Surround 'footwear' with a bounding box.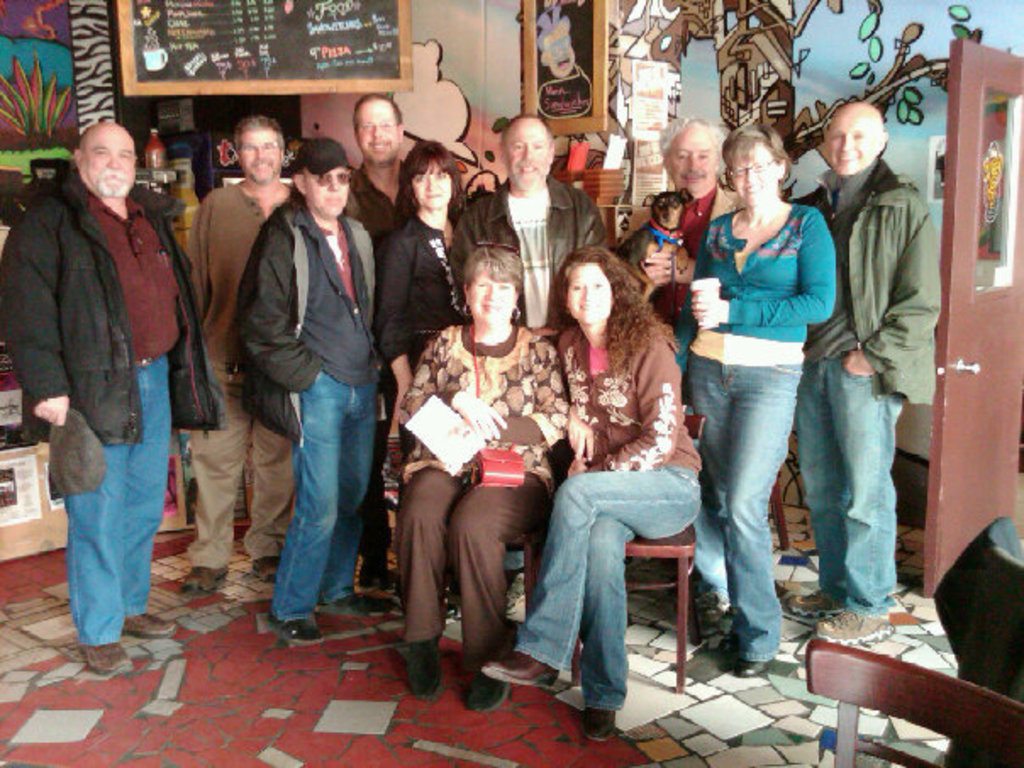
BBox(575, 707, 619, 736).
